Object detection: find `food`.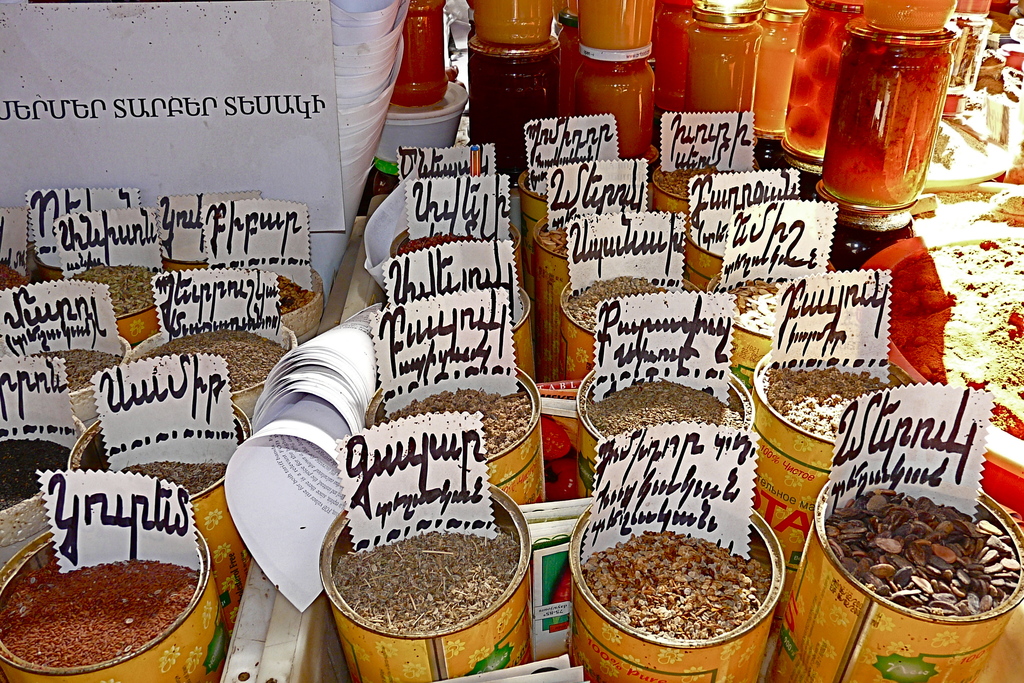
x1=761, y1=367, x2=886, y2=441.
